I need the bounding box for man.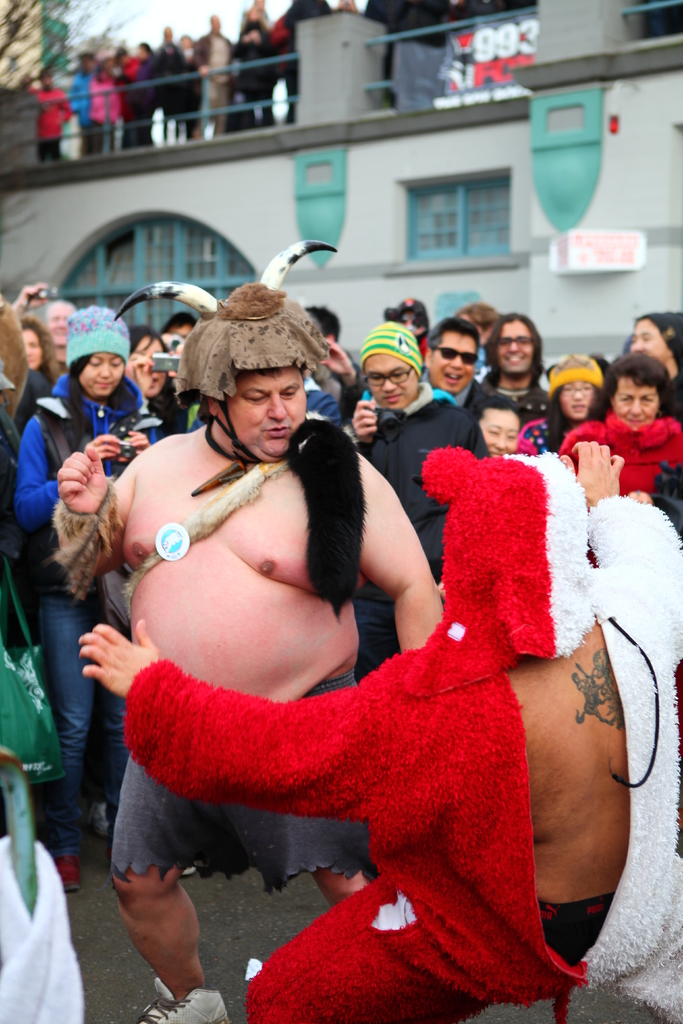
Here it is: 165,312,196,342.
